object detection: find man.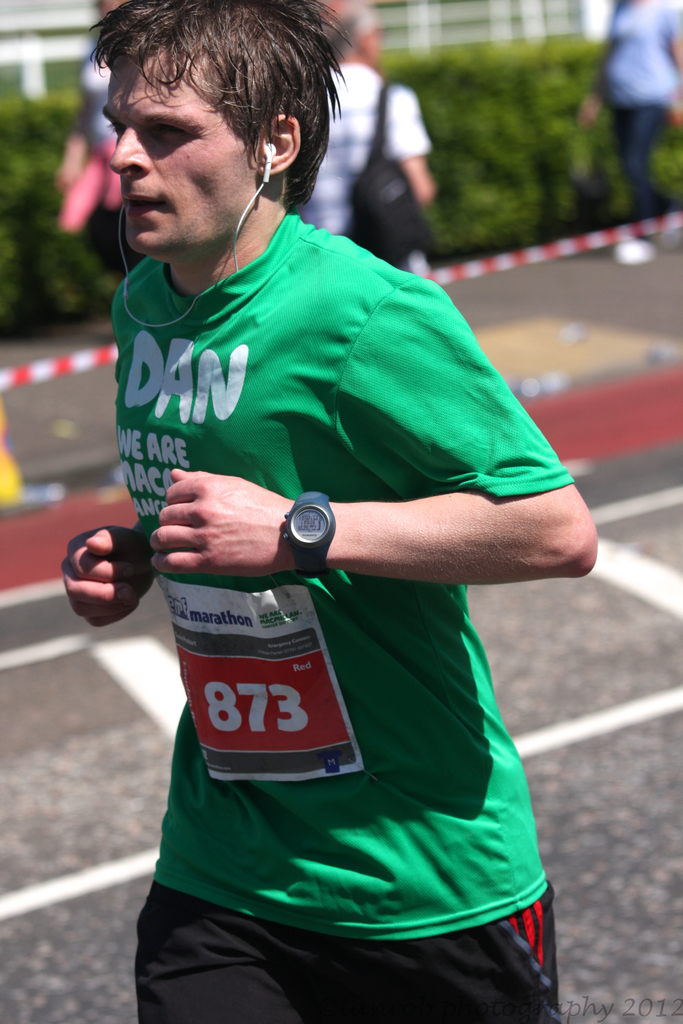
{"x1": 51, "y1": 22, "x2": 601, "y2": 943}.
